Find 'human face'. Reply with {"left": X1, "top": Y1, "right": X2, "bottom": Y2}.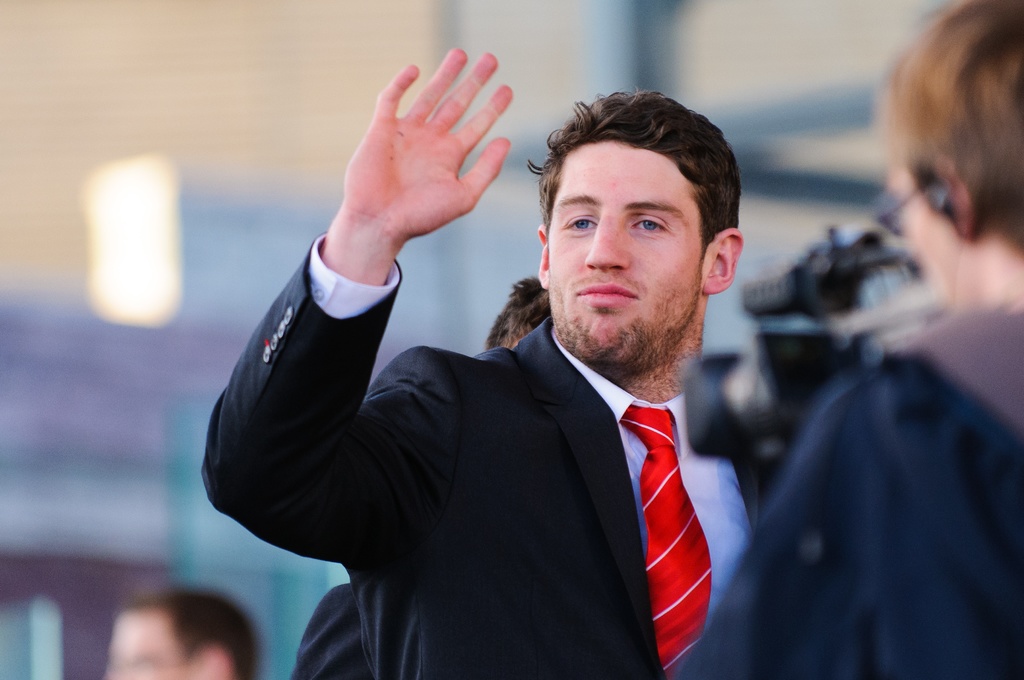
{"left": 533, "top": 125, "right": 697, "bottom": 369}.
